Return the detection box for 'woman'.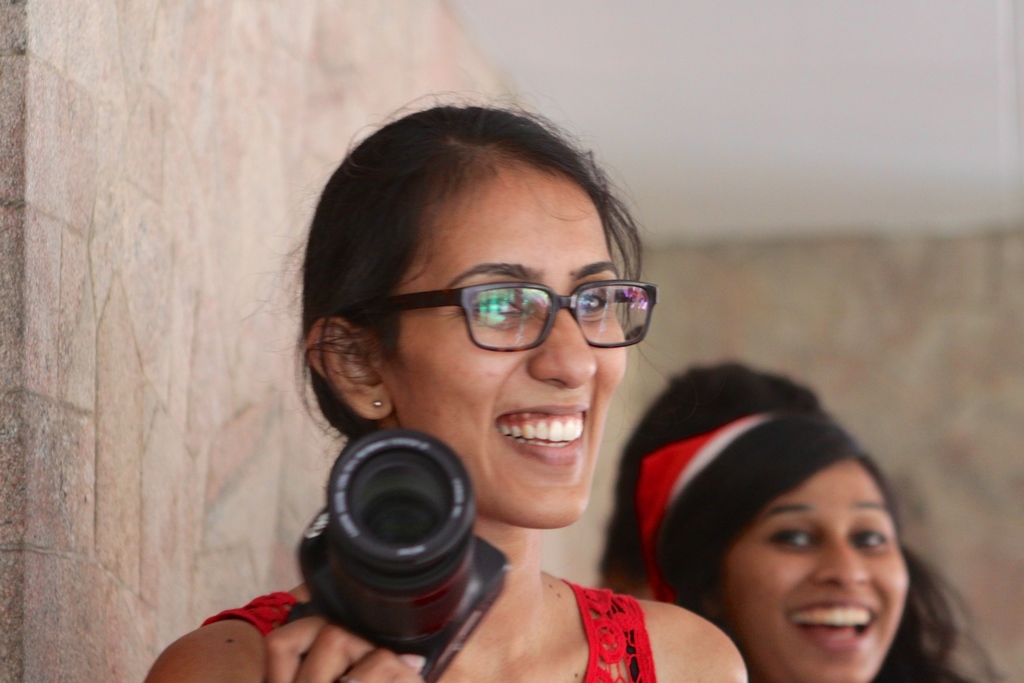
[x1=609, y1=352, x2=958, y2=682].
